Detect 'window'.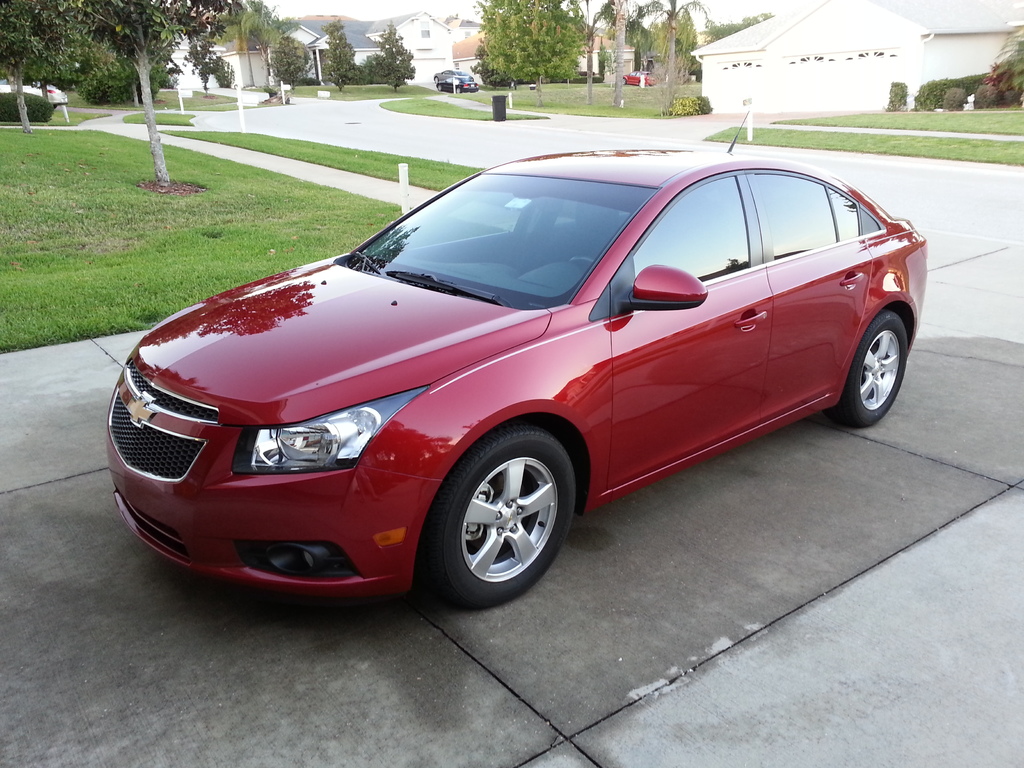
Detected at 751:166:862:259.
